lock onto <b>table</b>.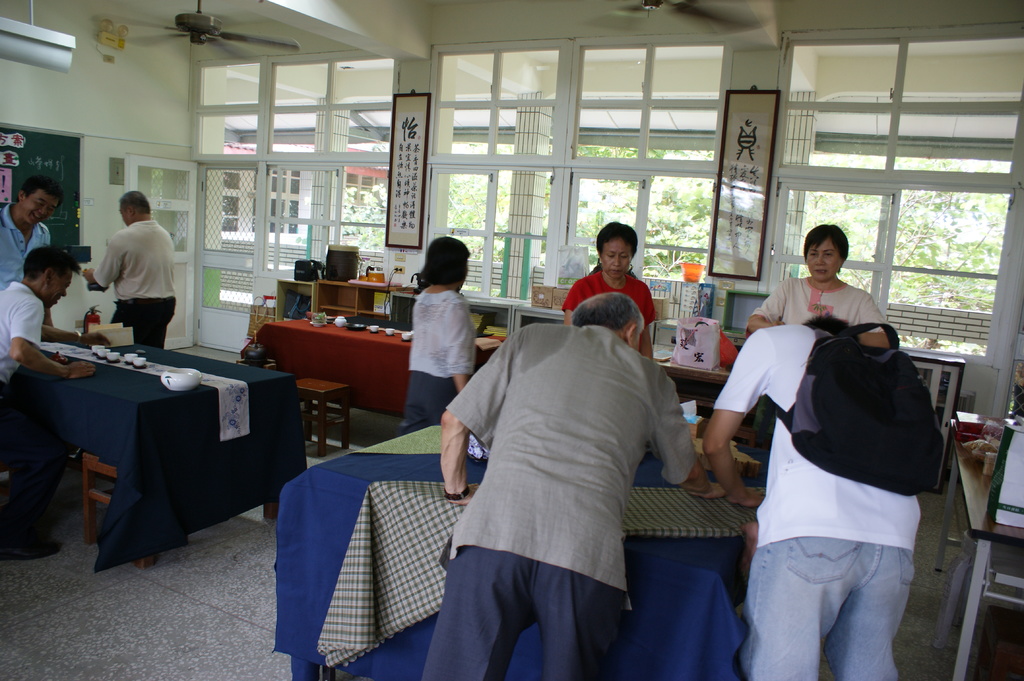
Locked: box(934, 415, 1023, 680).
